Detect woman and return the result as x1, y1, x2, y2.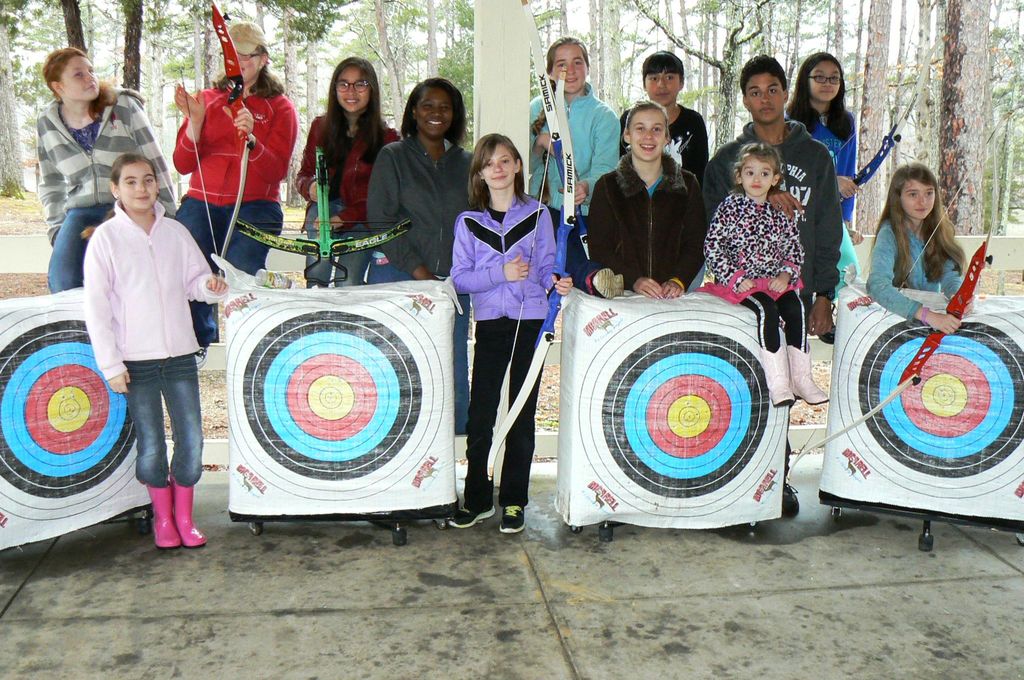
291, 48, 404, 296.
